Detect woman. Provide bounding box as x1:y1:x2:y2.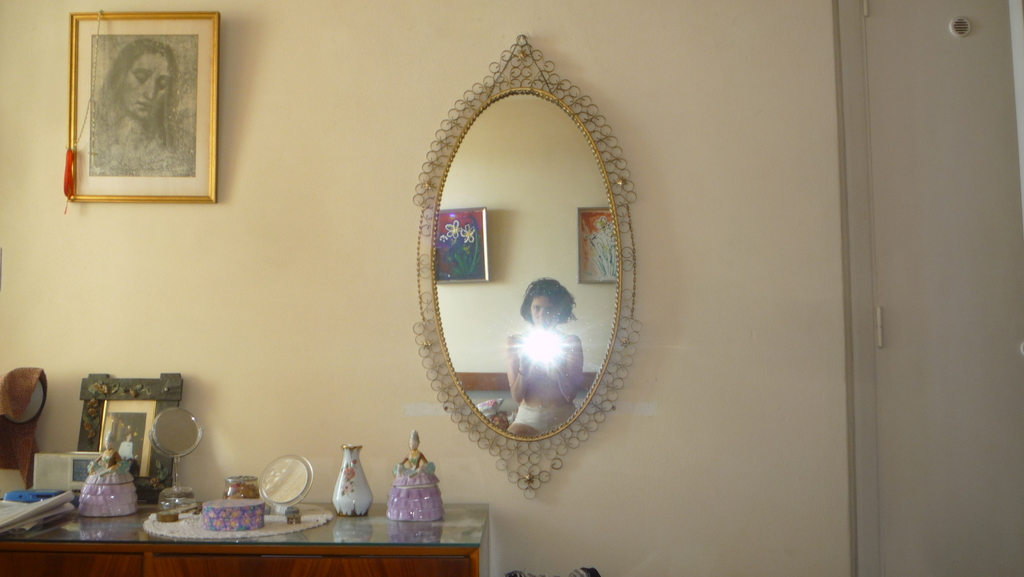
96:36:195:177.
